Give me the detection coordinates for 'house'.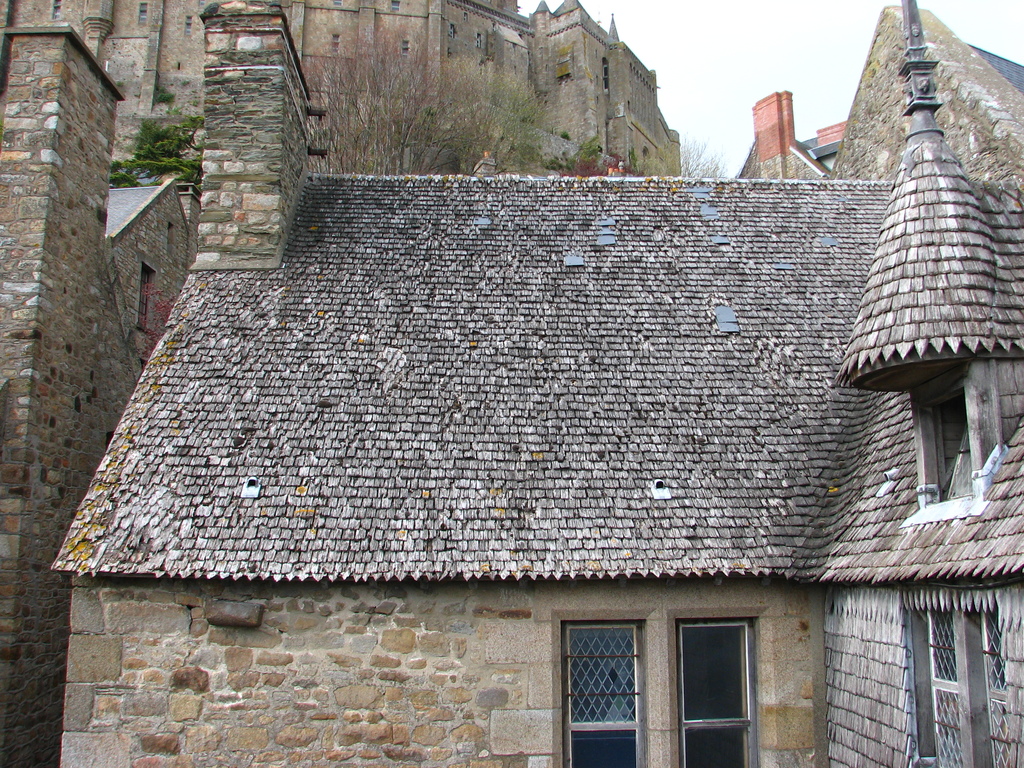
(x1=61, y1=569, x2=1023, y2=767).
